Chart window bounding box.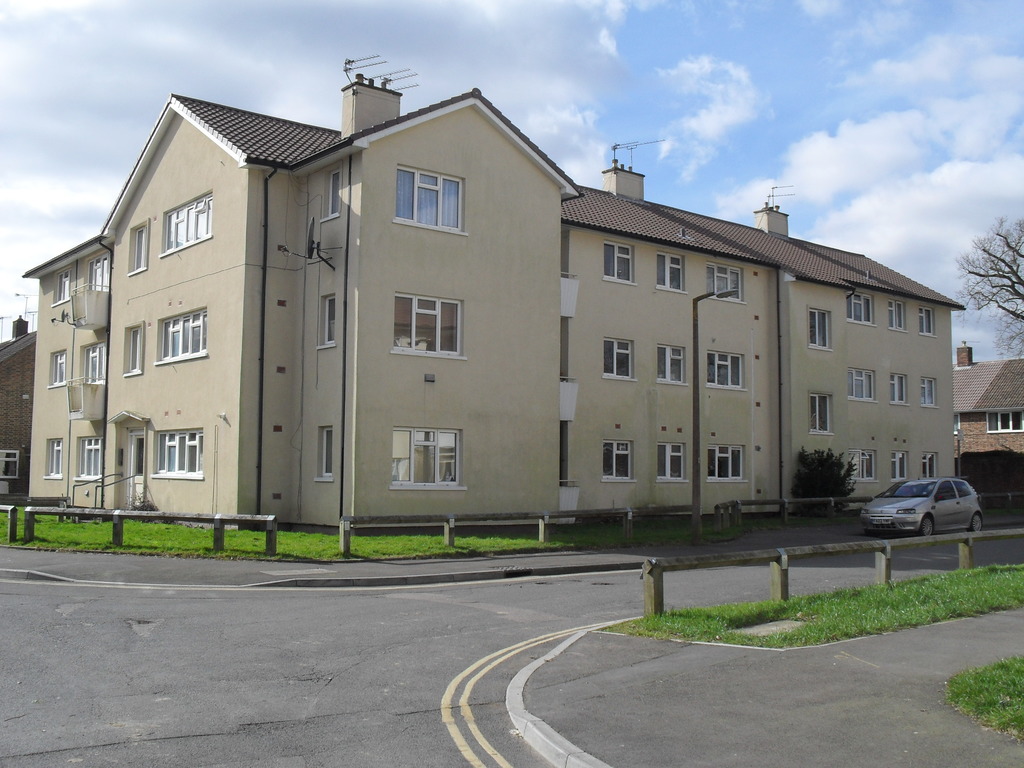
Charted: detection(90, 259, 112, 294).
